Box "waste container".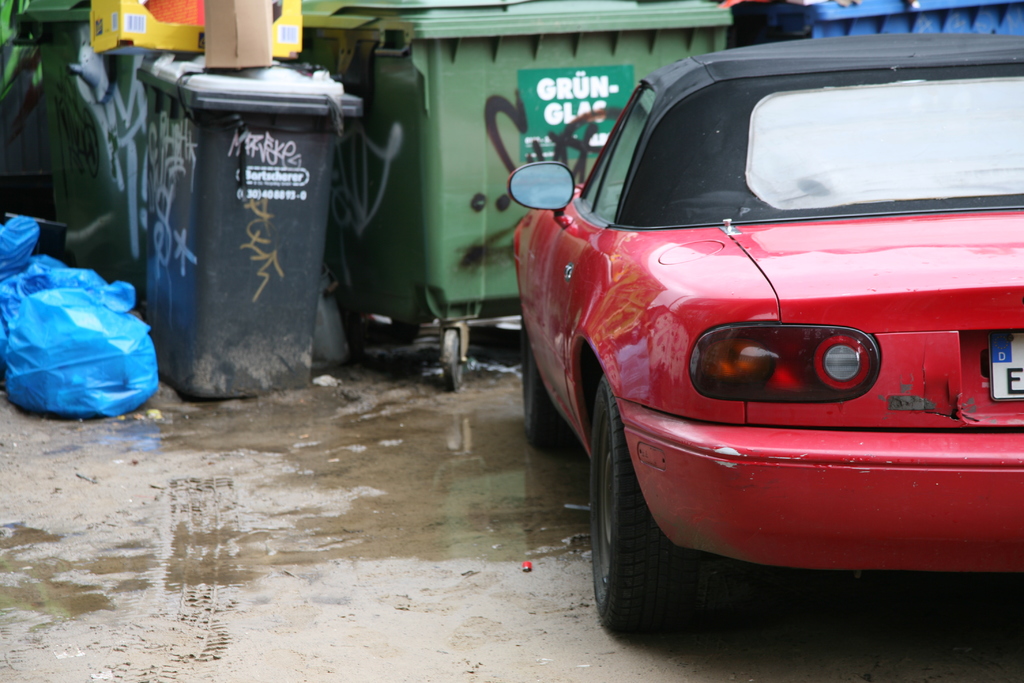
334,0,730,392.
